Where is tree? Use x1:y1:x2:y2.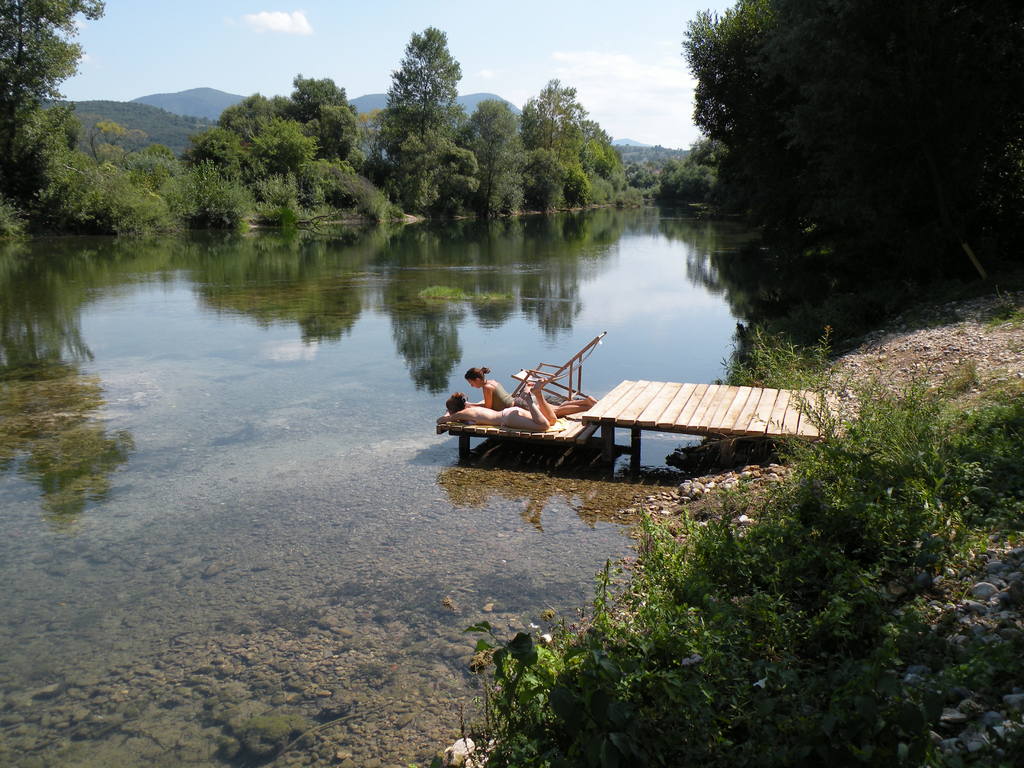
254:118:312:209.
